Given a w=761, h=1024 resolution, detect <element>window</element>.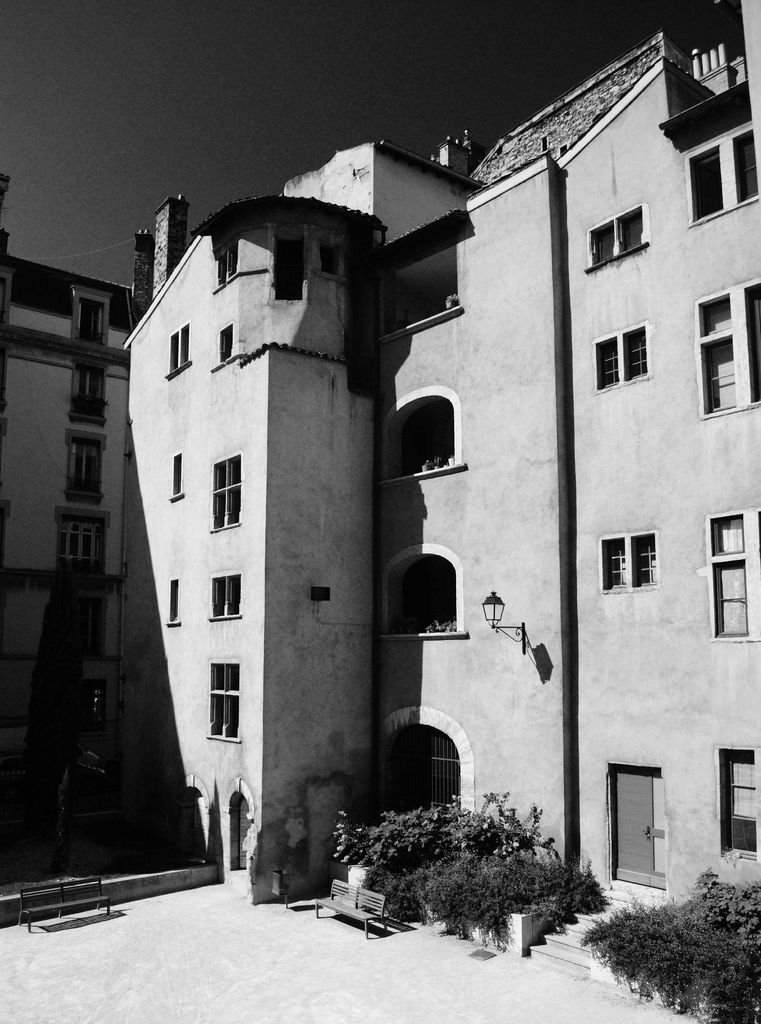
rect(593, 324, 650, 394).
